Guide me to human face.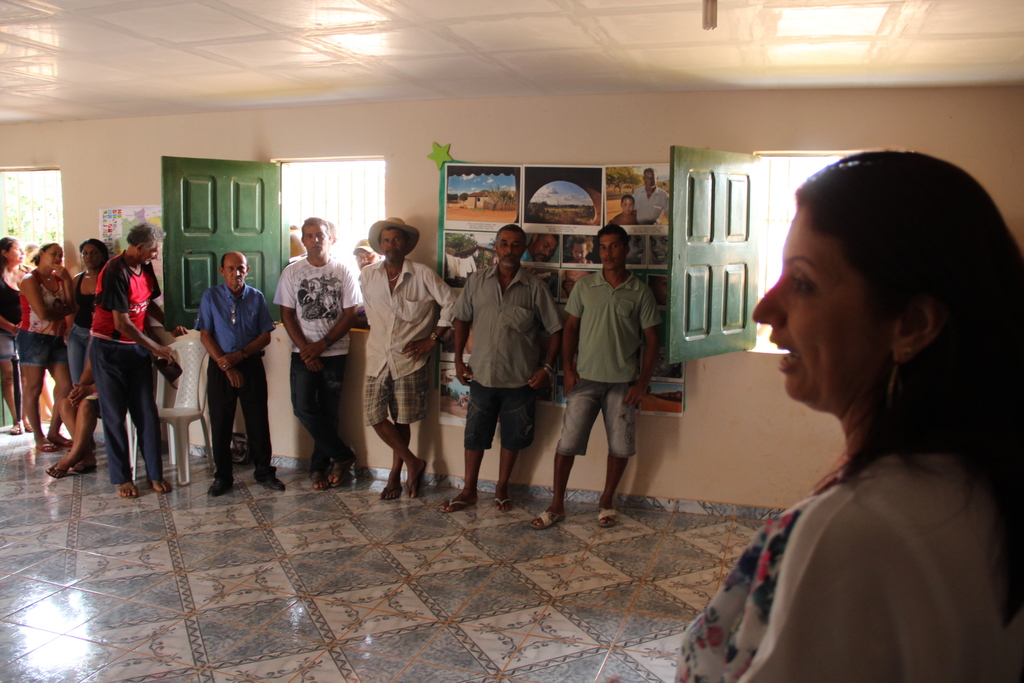
Guidance: bbox=[10, 240, 23, 263].
